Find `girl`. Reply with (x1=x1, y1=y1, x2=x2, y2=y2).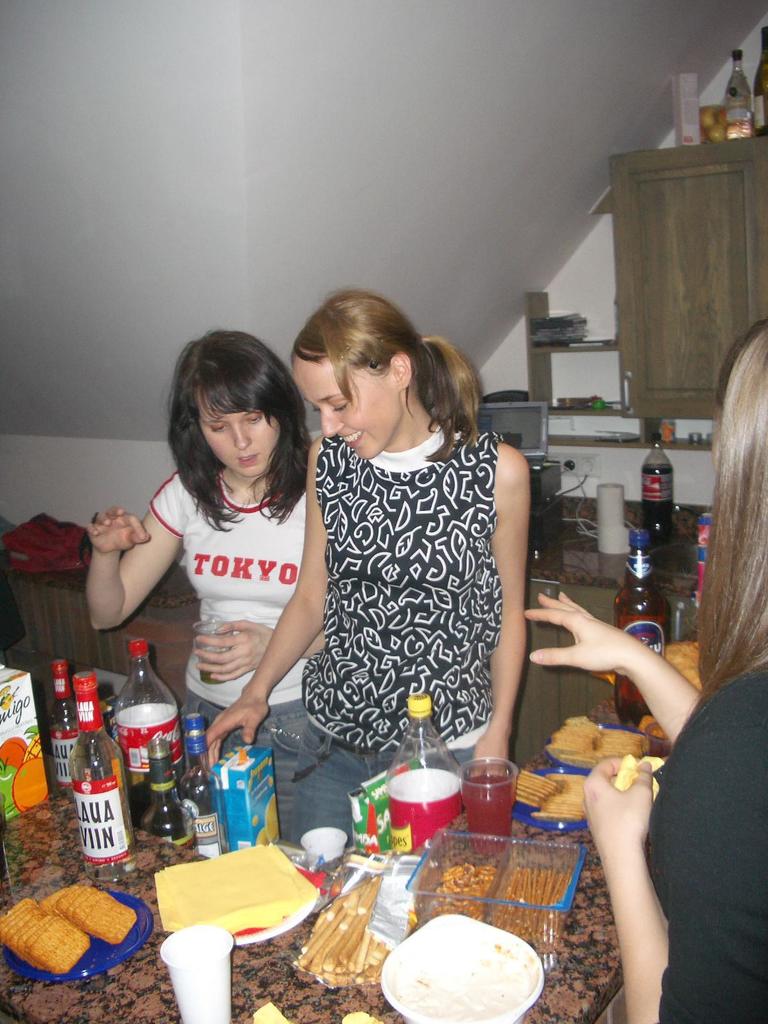
(x1=83, y1=327, x2=325, y2=844).
